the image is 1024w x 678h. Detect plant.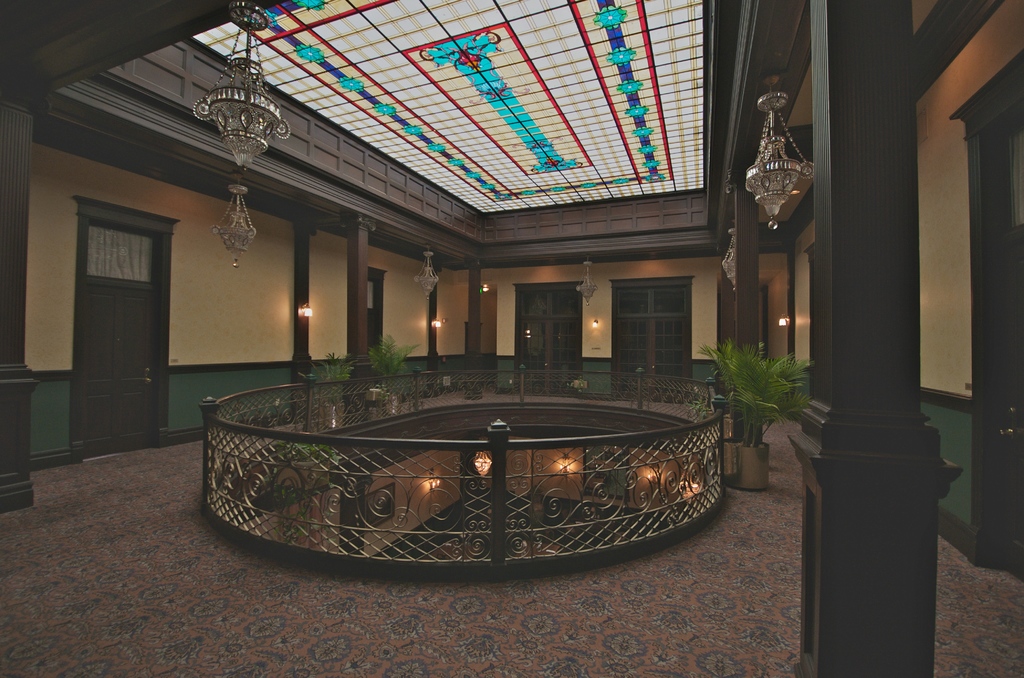
Detection: BBox(273, 437, 350, 495).
